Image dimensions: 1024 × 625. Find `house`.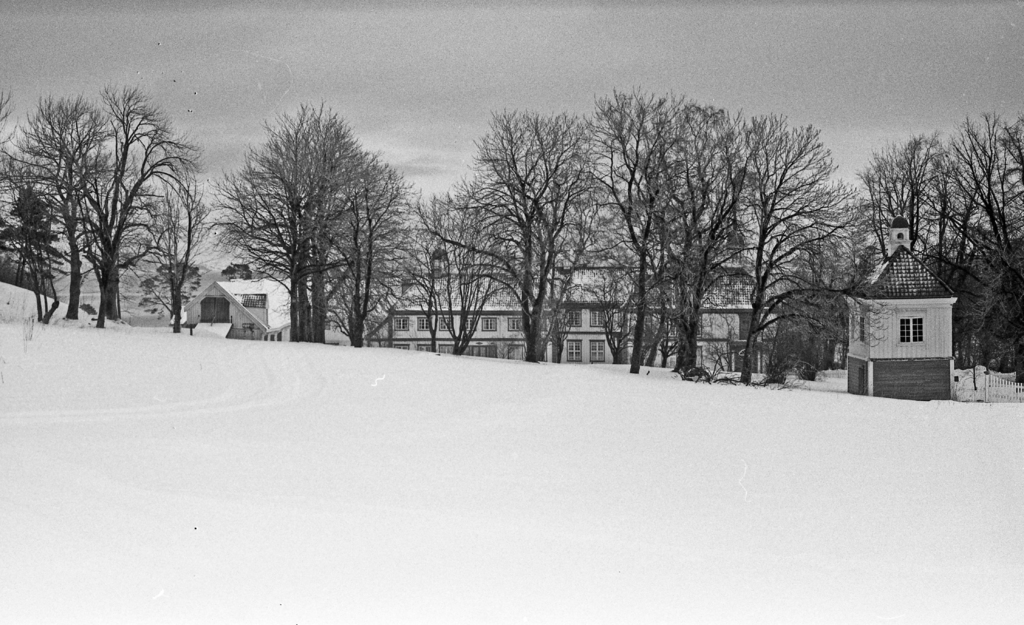
crop(841, 247, 950, 405).
